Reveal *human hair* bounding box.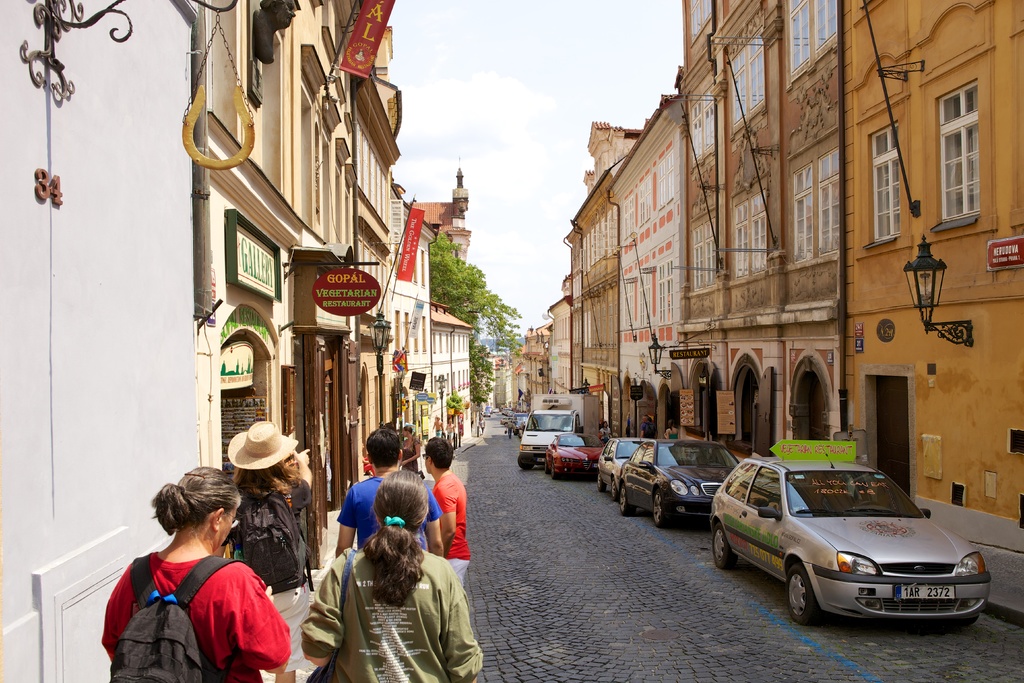
Revealed: bbox(354, 466, 429, 613).
